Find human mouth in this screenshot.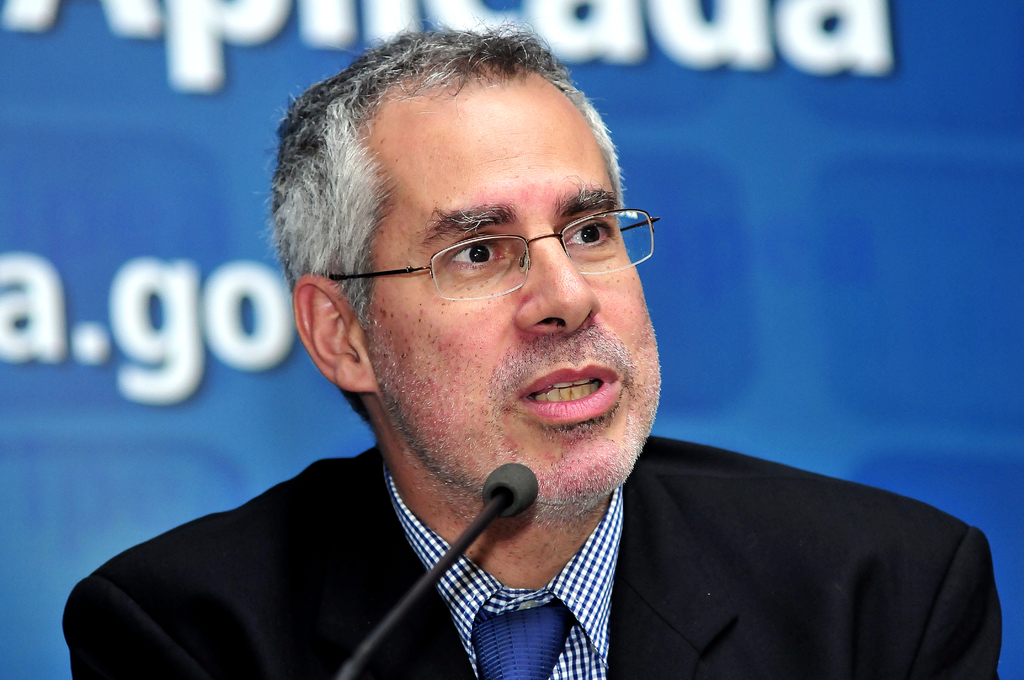
The bounding box for human mouth is x1=497 y1=368 x2=629 y2=438.
